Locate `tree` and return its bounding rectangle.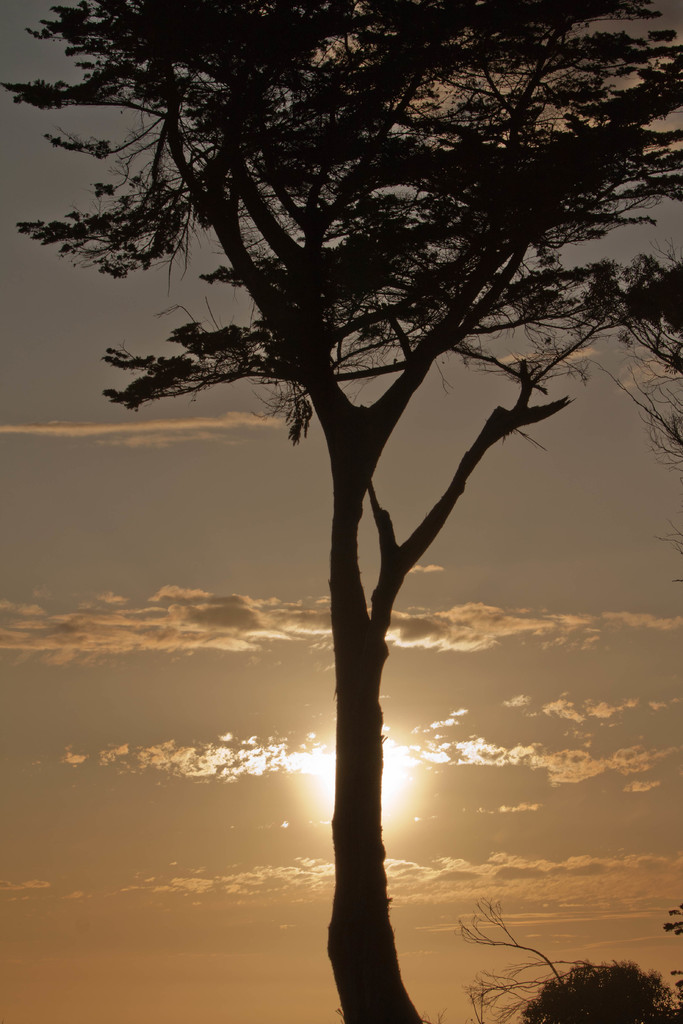
bbox=[493, 964, 682, 1023].
